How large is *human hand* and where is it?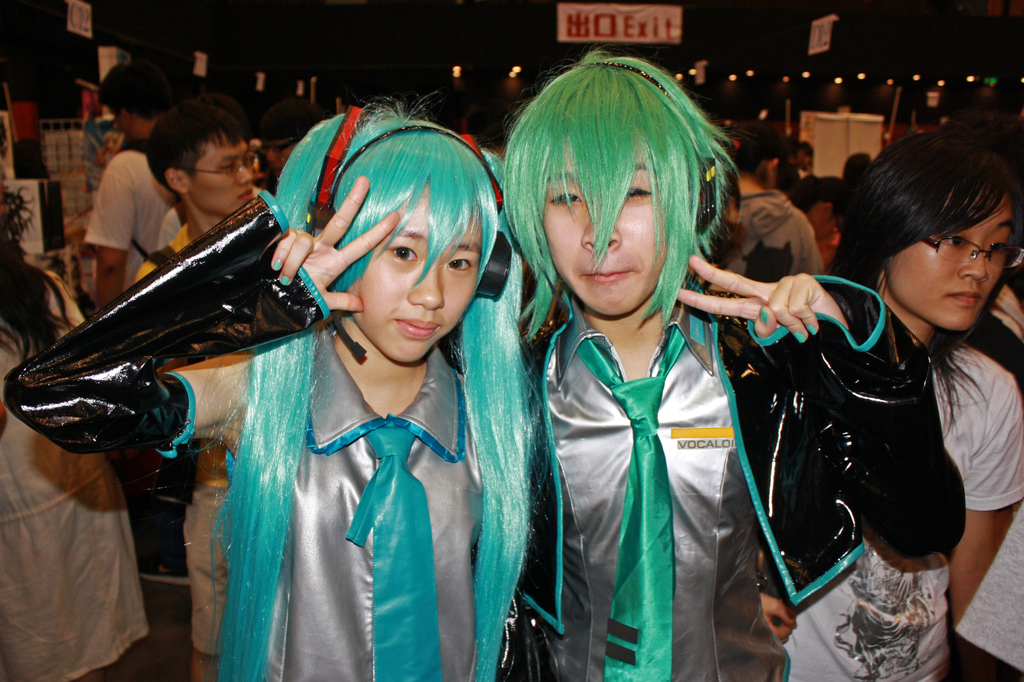
Bounding box: bbox=[676, 254, 842, 344].
